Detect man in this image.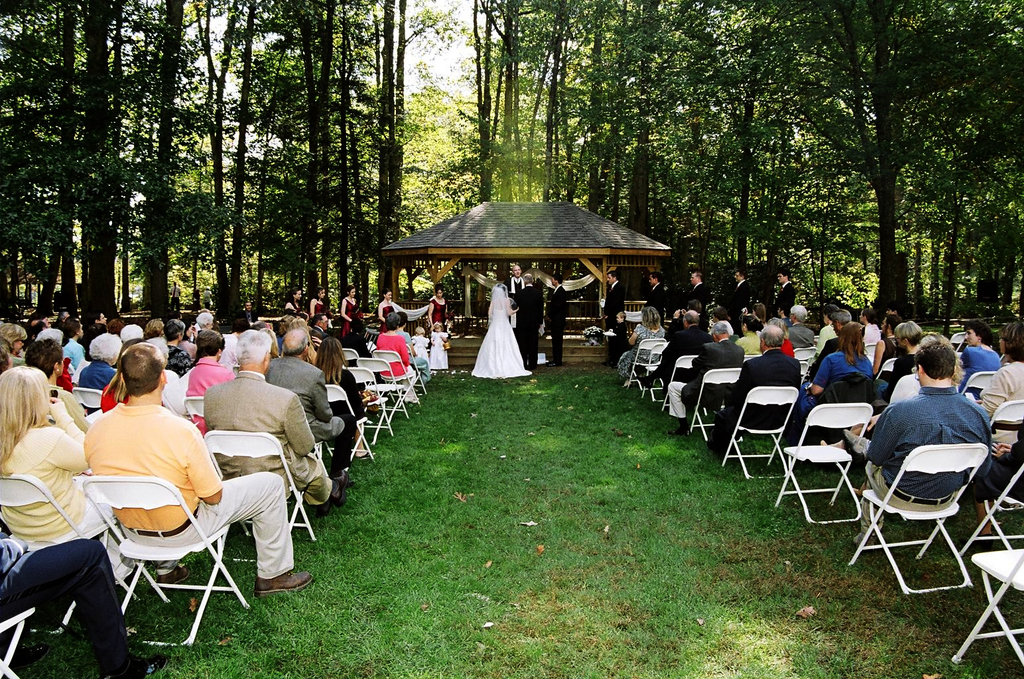
Detection: detection(604, 271, 625, 376).
